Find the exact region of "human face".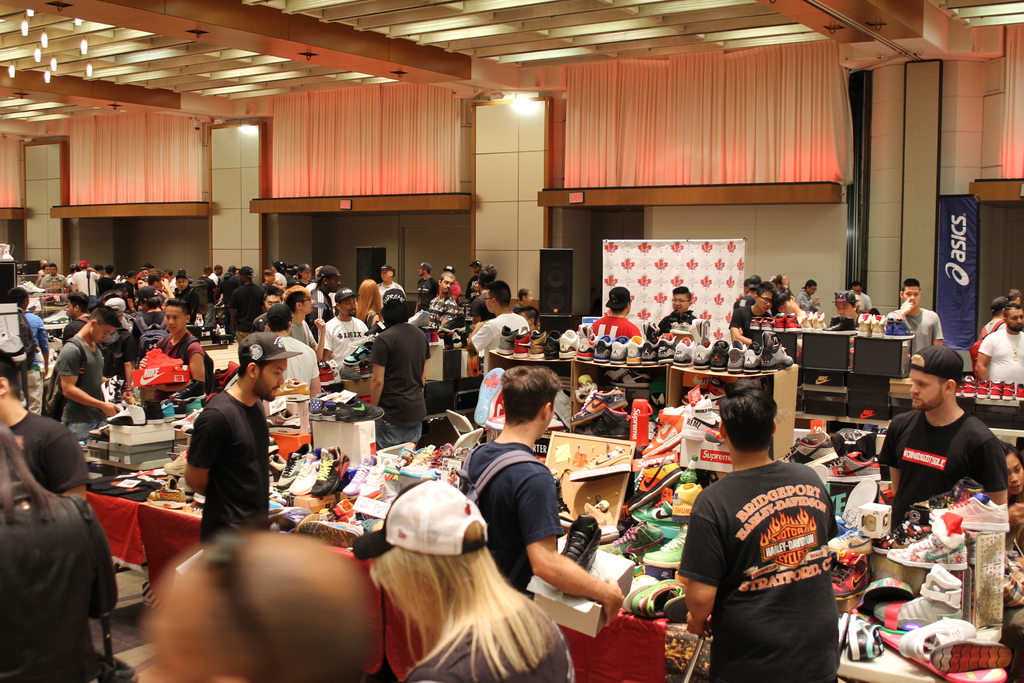
Exact region: bbox(836, 299, 852, 316).
